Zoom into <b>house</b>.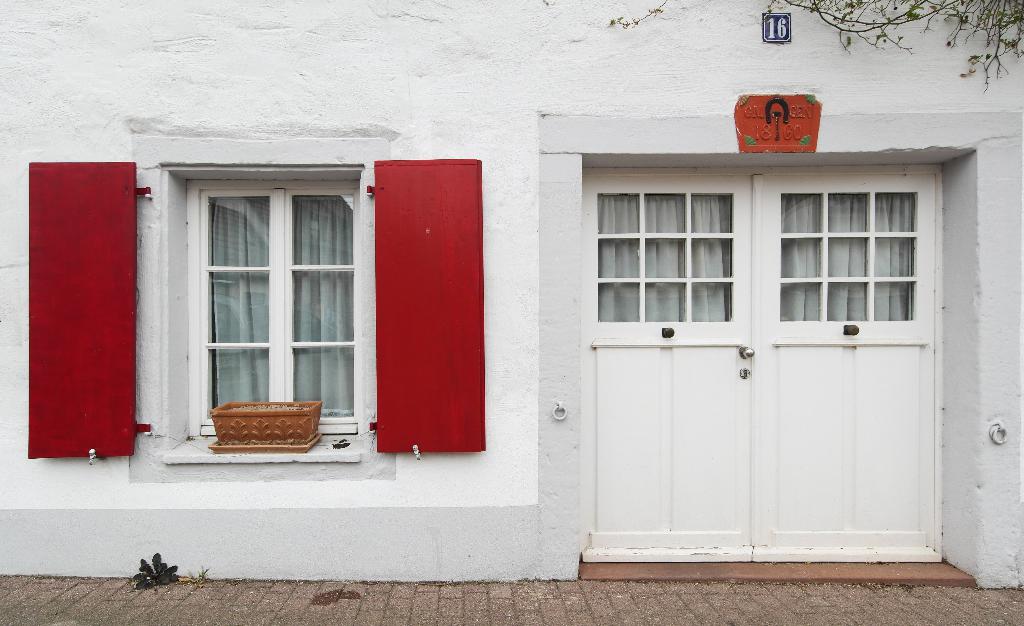
Zoom target: bbox(59, 34, 1023, 604).
